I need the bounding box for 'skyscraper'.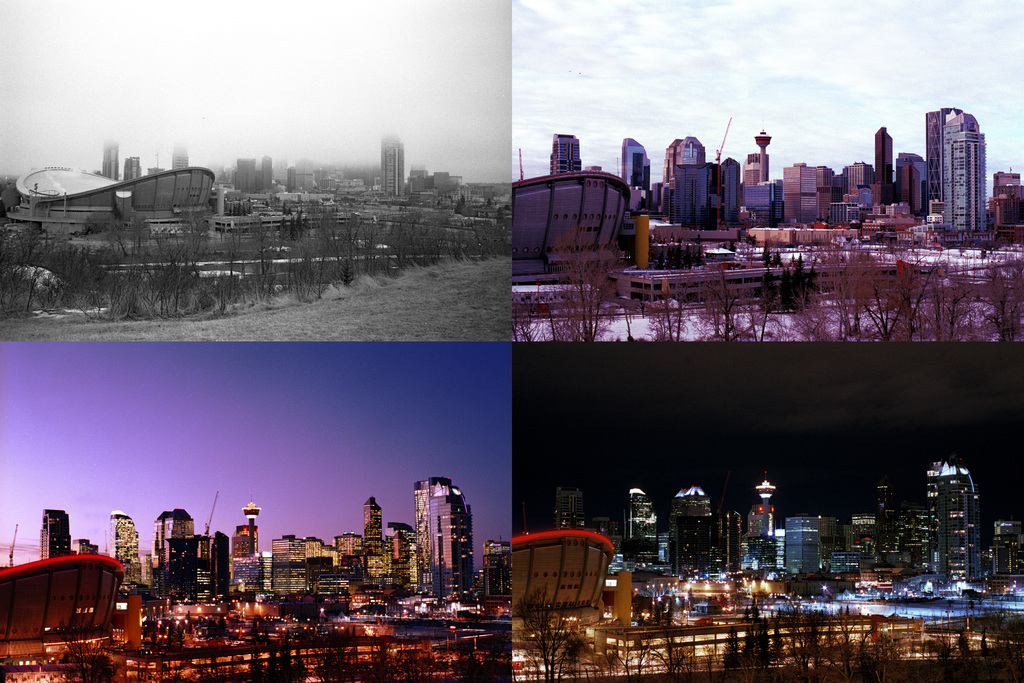
Here it is: detection(377, 128, 402, 201).
